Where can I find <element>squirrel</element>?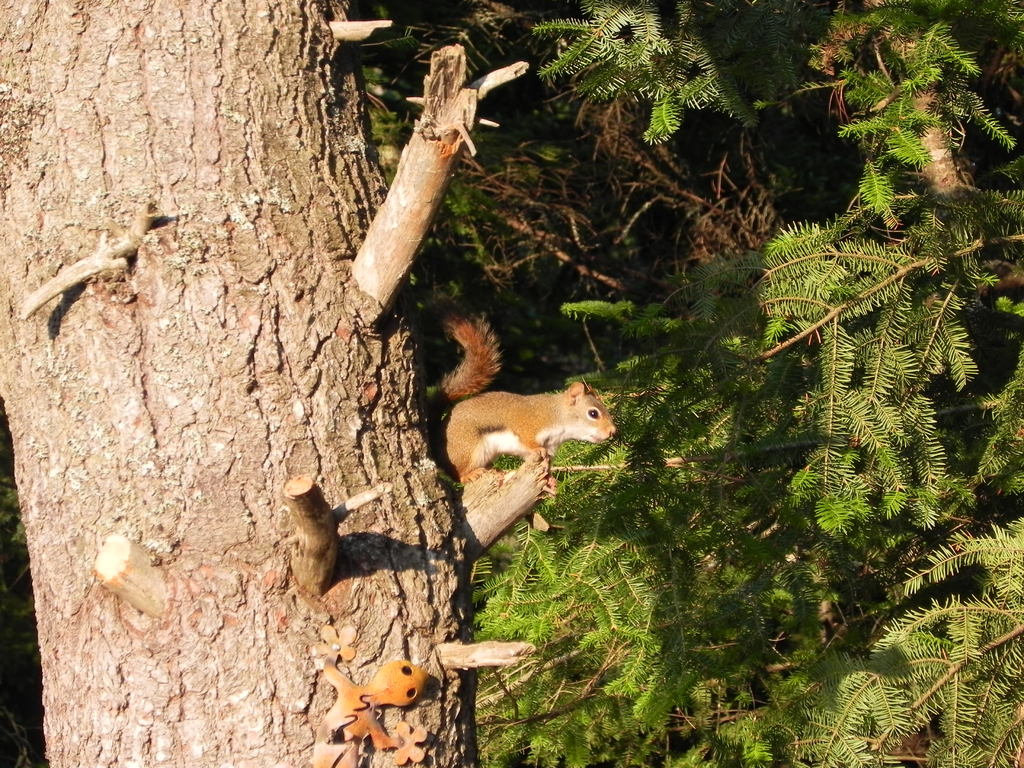
You can find it at bbox(428, 301, 620, 491).
